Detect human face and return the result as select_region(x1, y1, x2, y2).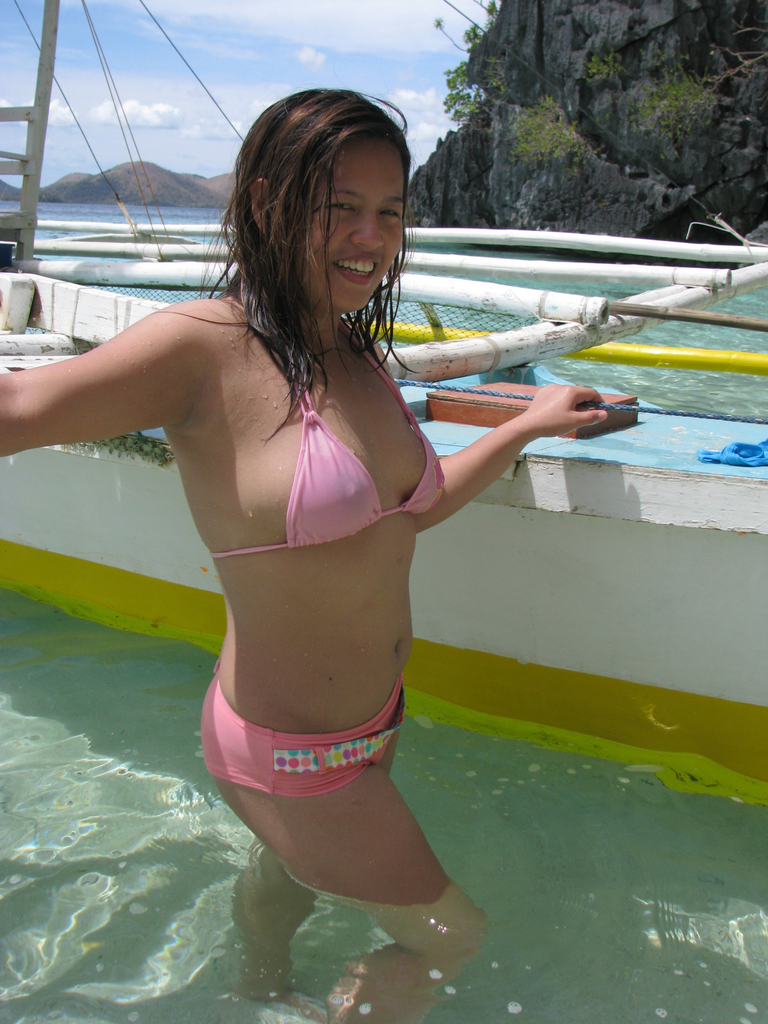
select_region(310, 135, 403, 312).
